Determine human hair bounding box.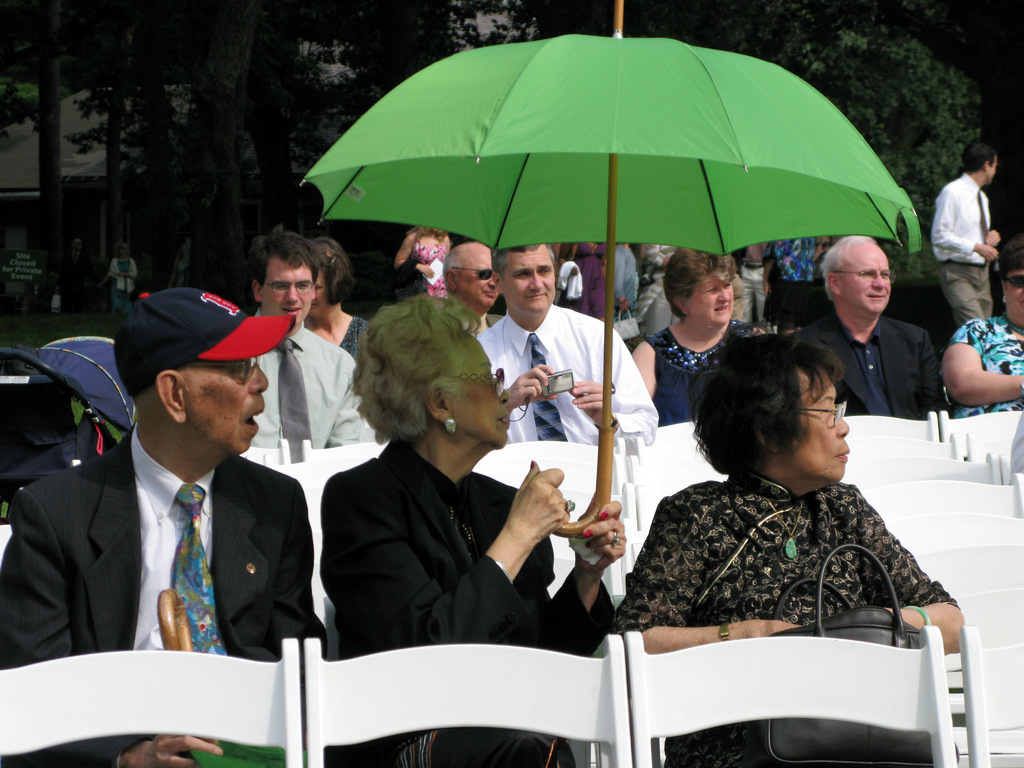
Determined: pyautogui.locateOnScreen(996, 233, 1023, 282).
